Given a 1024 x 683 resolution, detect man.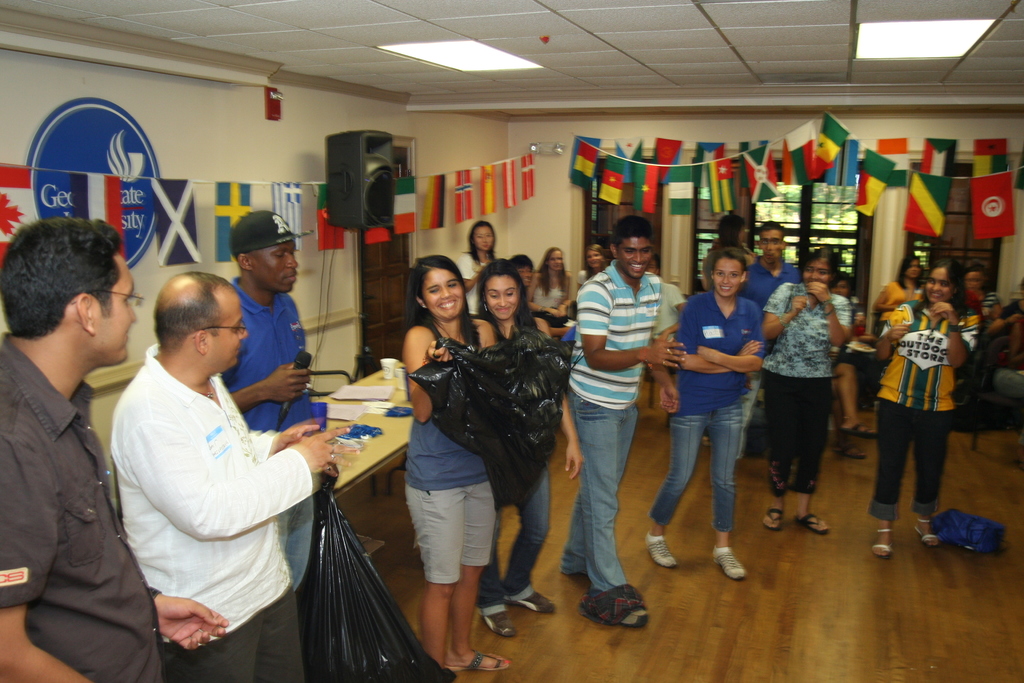
{"left": 737, "top": 222, "right": 801, "bottom": 458}.
